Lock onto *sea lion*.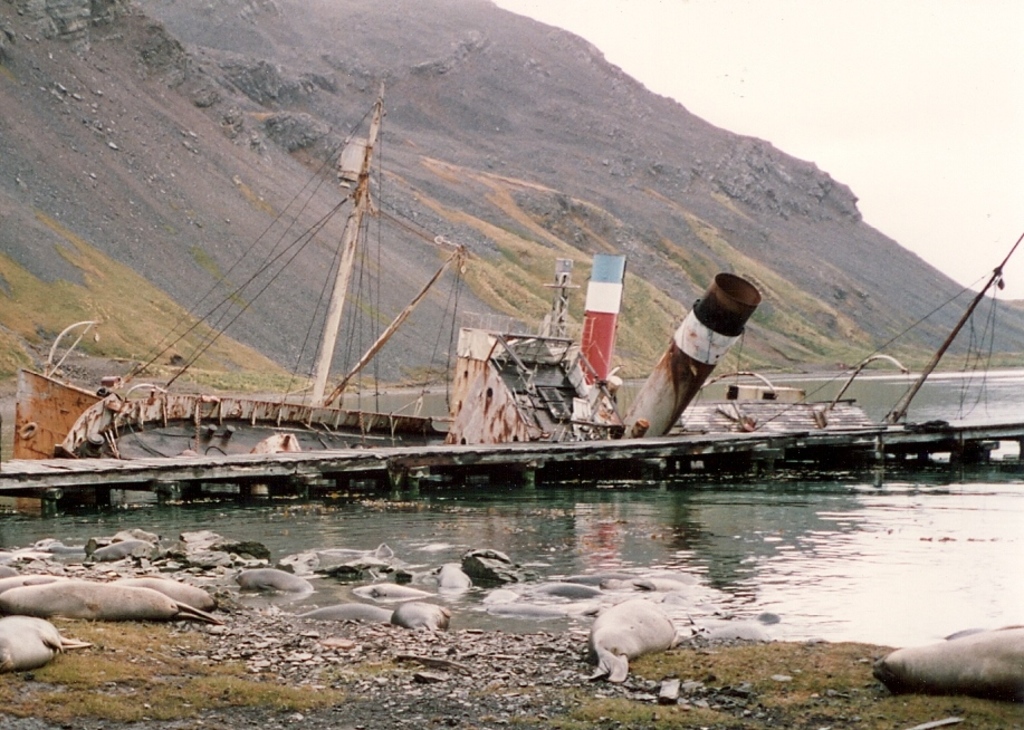
Locked: left=0, top=576, right=222, bottom=626.
